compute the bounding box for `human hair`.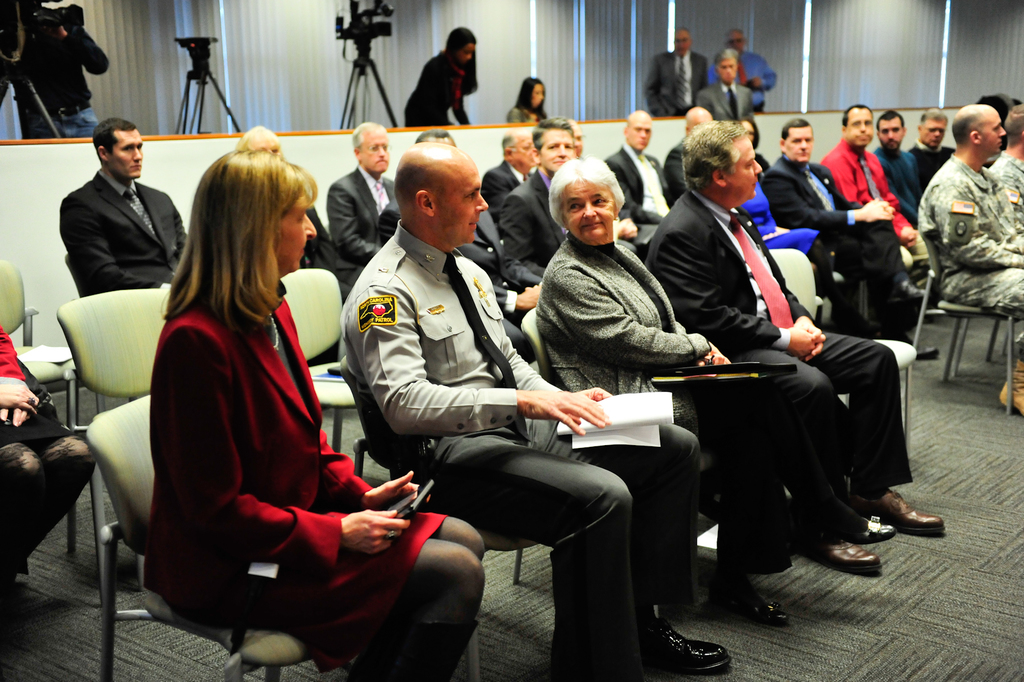
rect(352, 123, 388, 152).
